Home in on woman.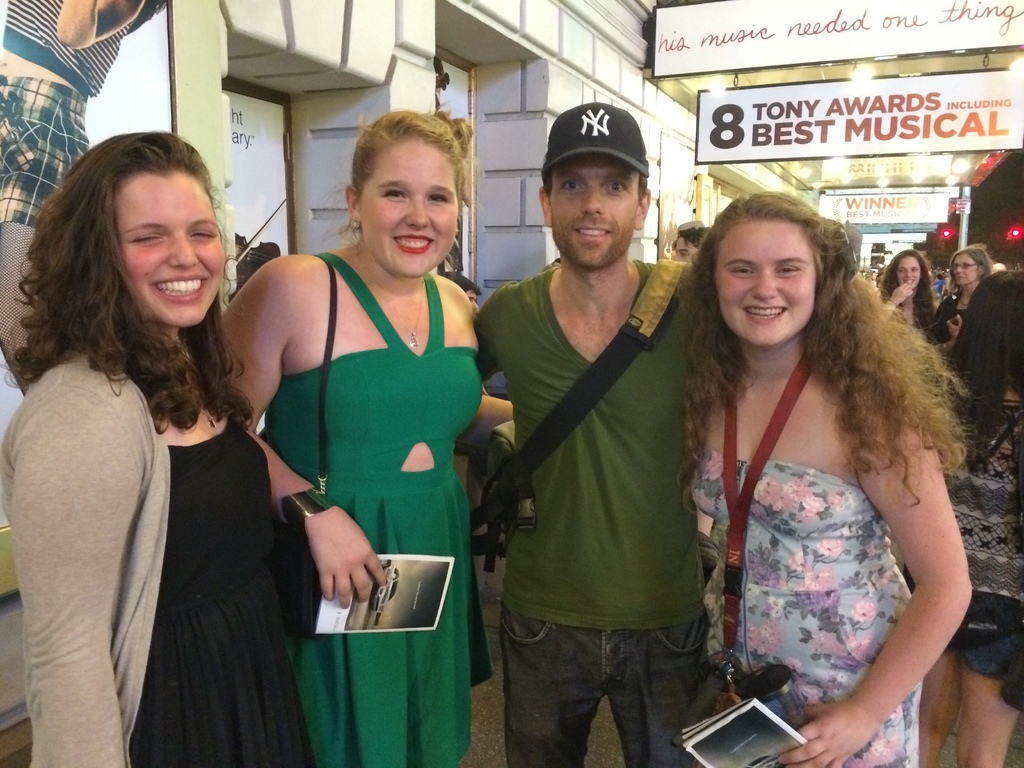
Homed in at bbox=(870, 246, 936, 352).
